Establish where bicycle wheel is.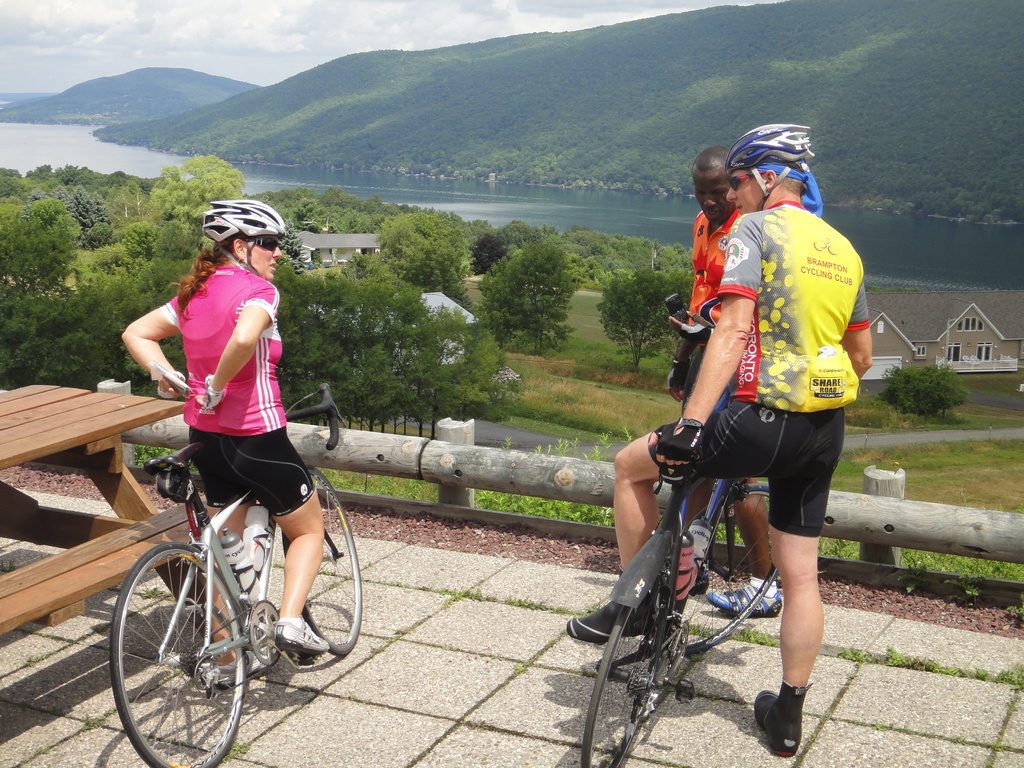
Established at <box>581,557,679,767</box>.
